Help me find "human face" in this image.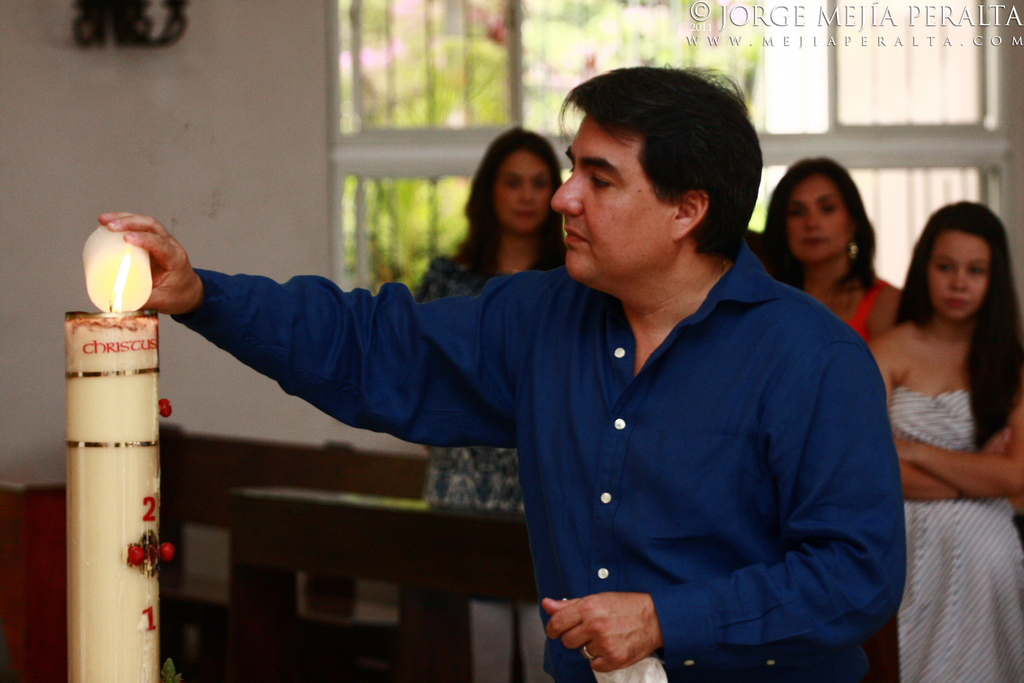
Found it: <bbox>784, 176, 854, 262</bbox>.
